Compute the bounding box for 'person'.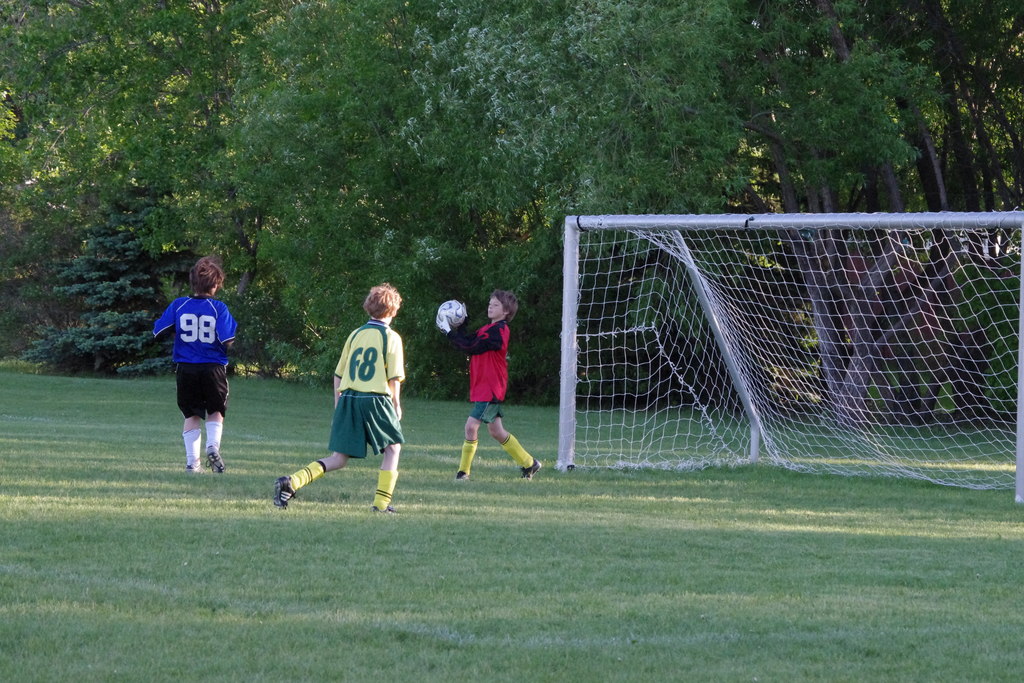
x1=153, y1=261, x2=236, y2=473.
